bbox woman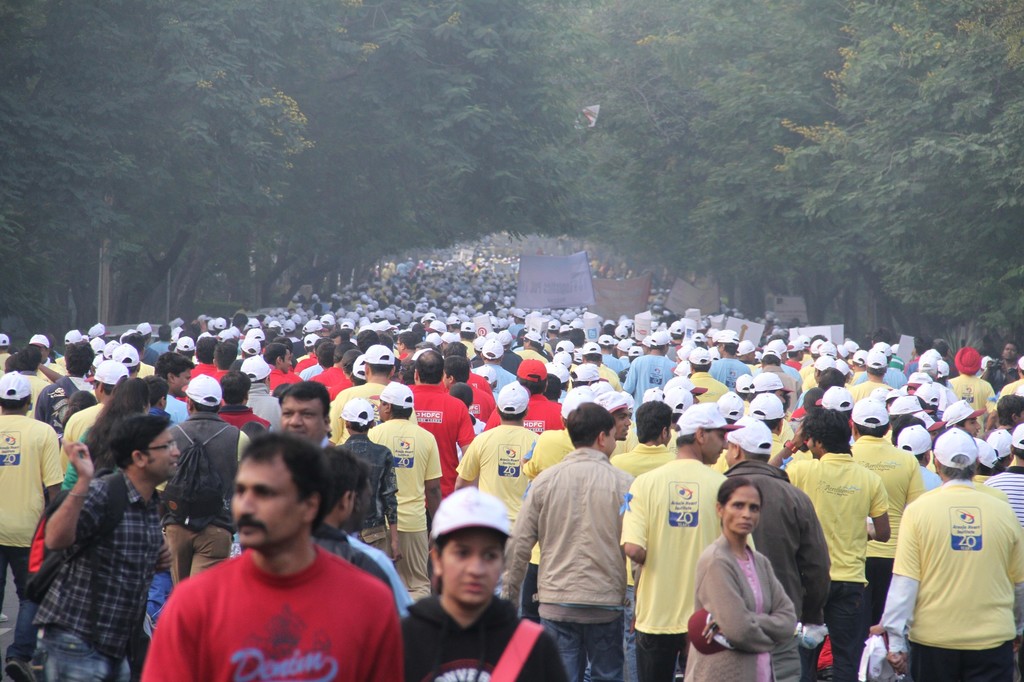
bbox=[59, 372, 156, 491]
